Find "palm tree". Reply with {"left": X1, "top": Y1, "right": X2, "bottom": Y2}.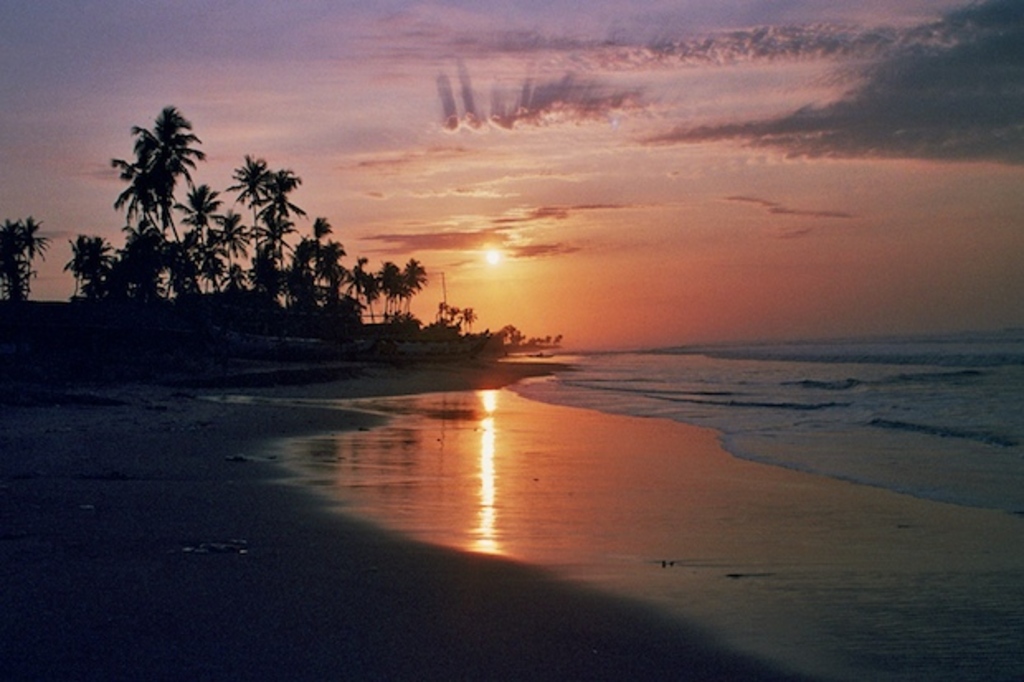
{"left": 304, "top": 220, "right": 340, "bottom": 310}.
